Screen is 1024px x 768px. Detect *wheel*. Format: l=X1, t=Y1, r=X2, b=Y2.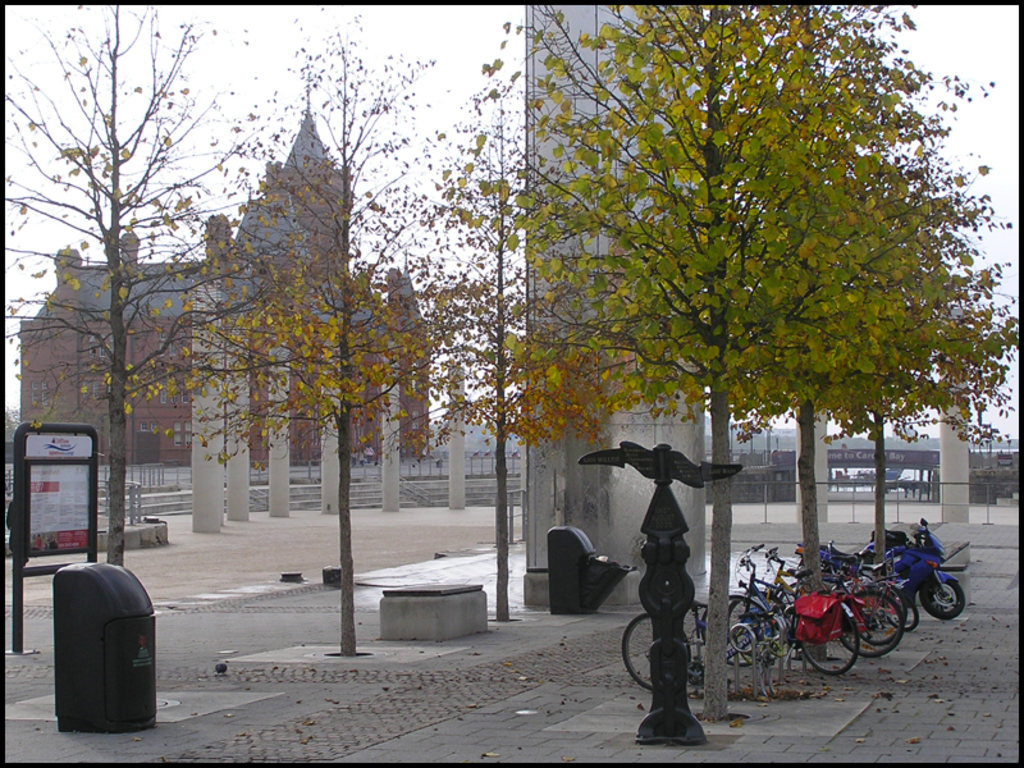
l=881, t=590, r=919, b=631.
